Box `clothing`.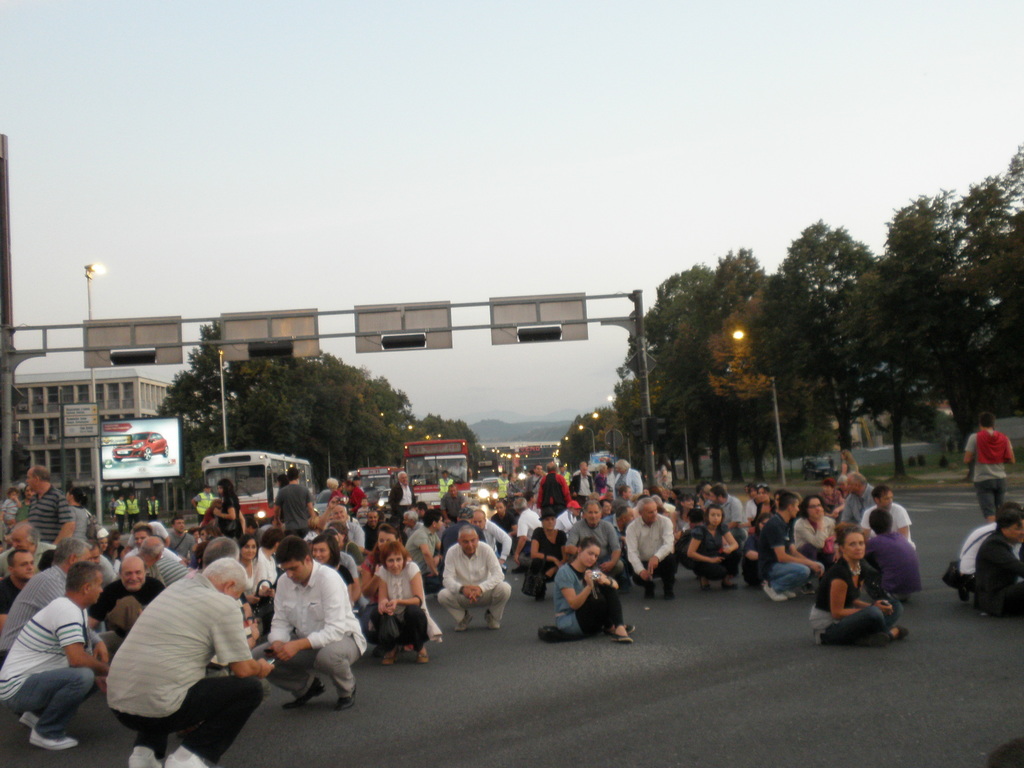
[0,540,59,573].
